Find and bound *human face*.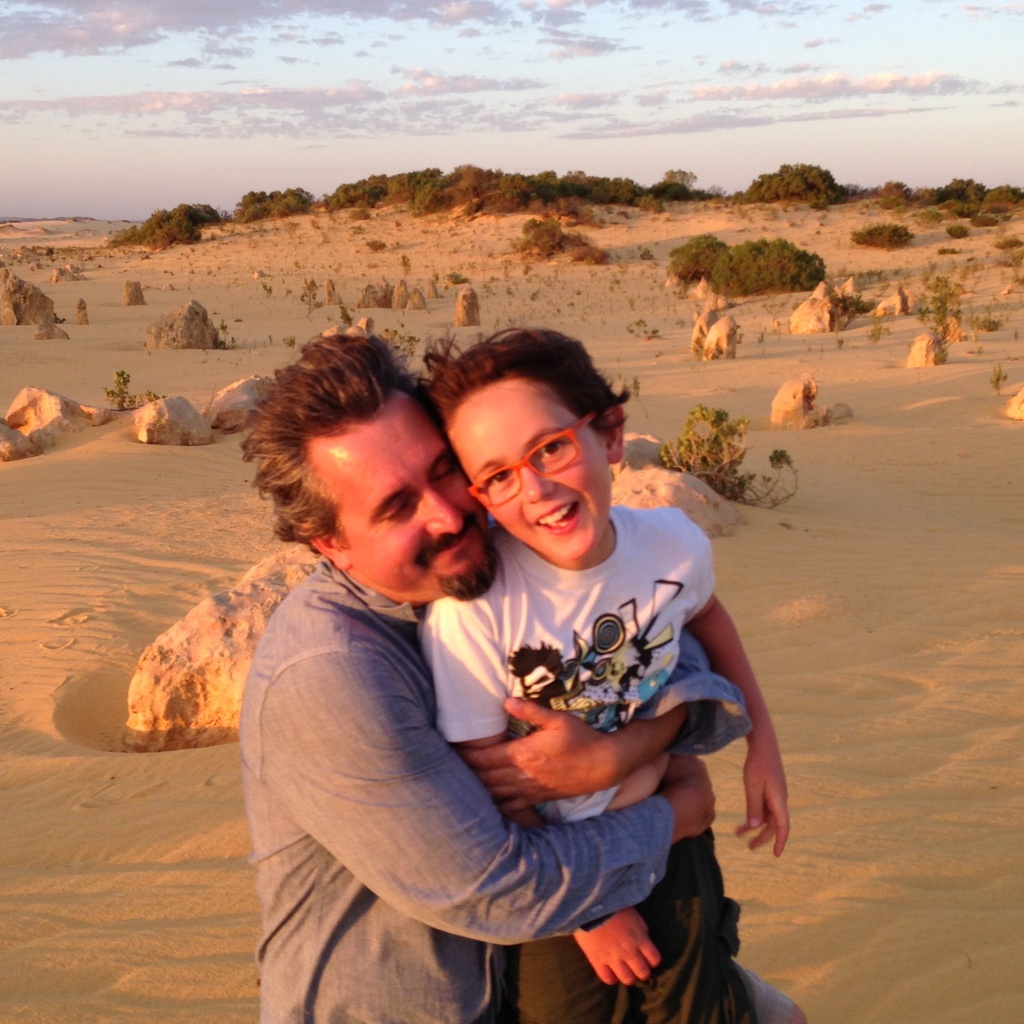
Bound: pyautogui.locateOnScreen(439, 379, 610, 566).
